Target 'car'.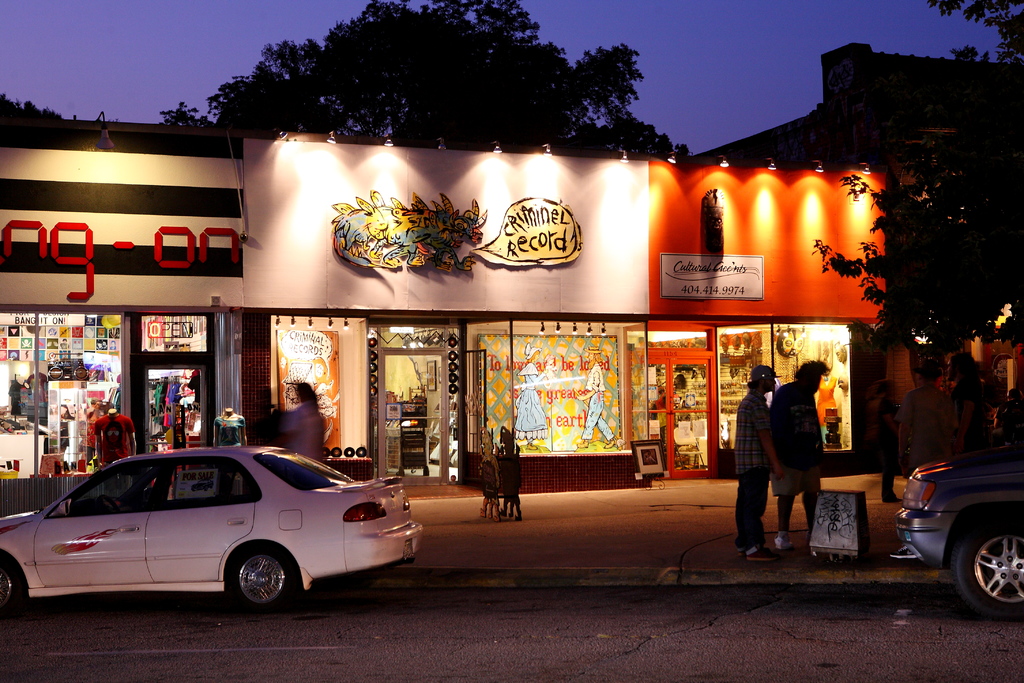
Target region: (2, 443, 435, 615).
